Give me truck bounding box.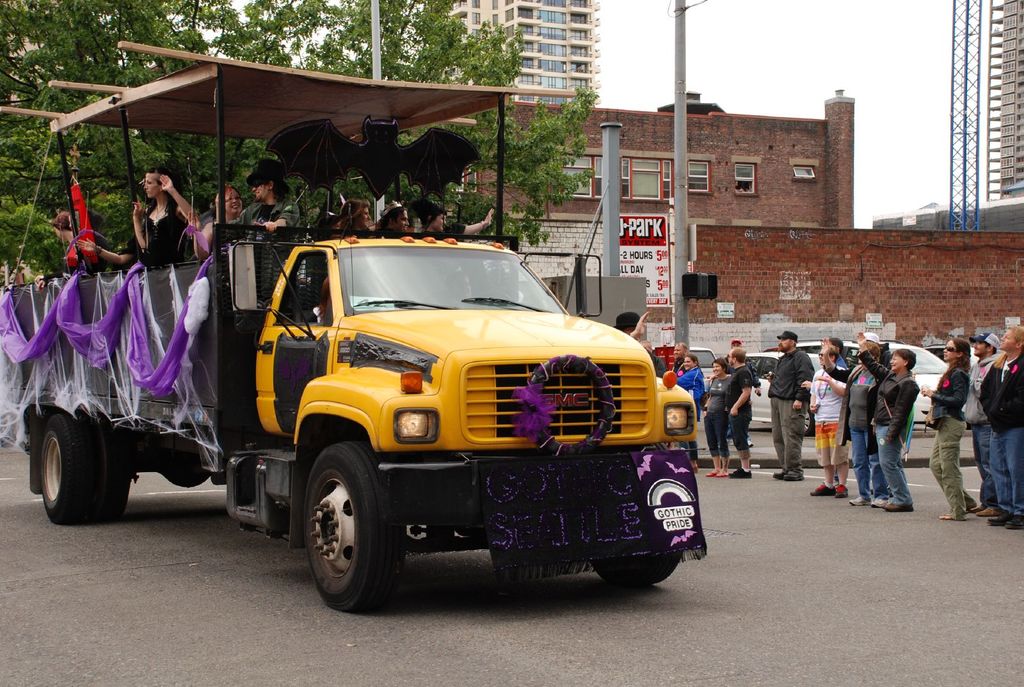
<box>23,196,708,604</box>.
